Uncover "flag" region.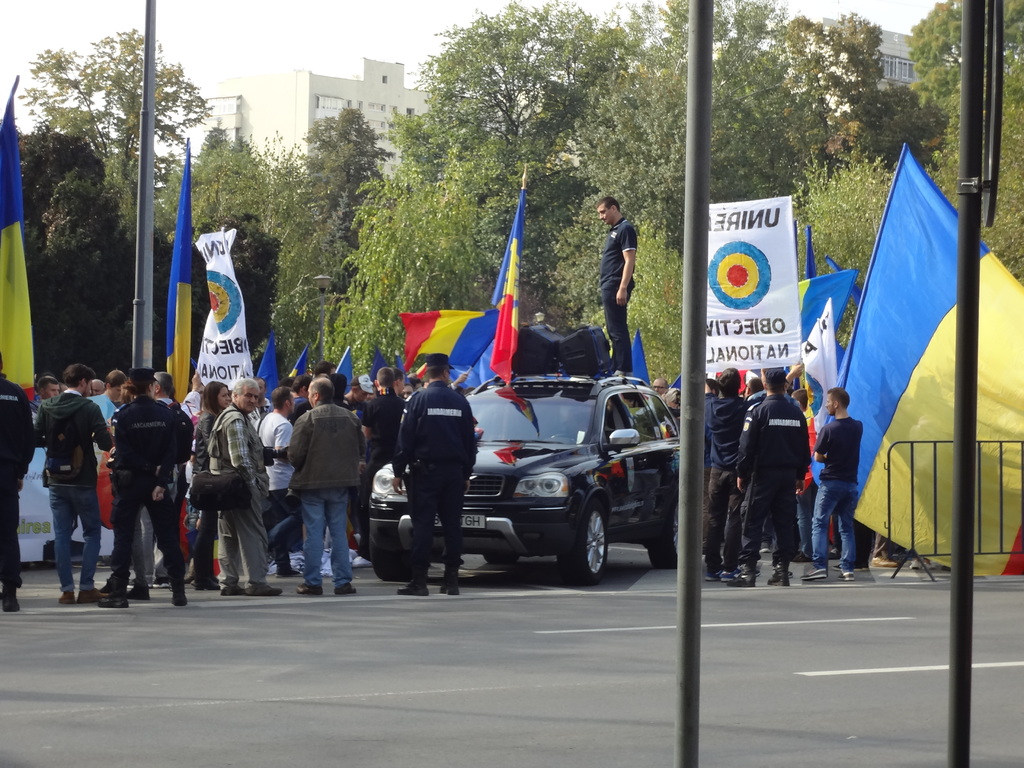
Uncovered: x1=401 y1=312 x2=502 y2=372.
